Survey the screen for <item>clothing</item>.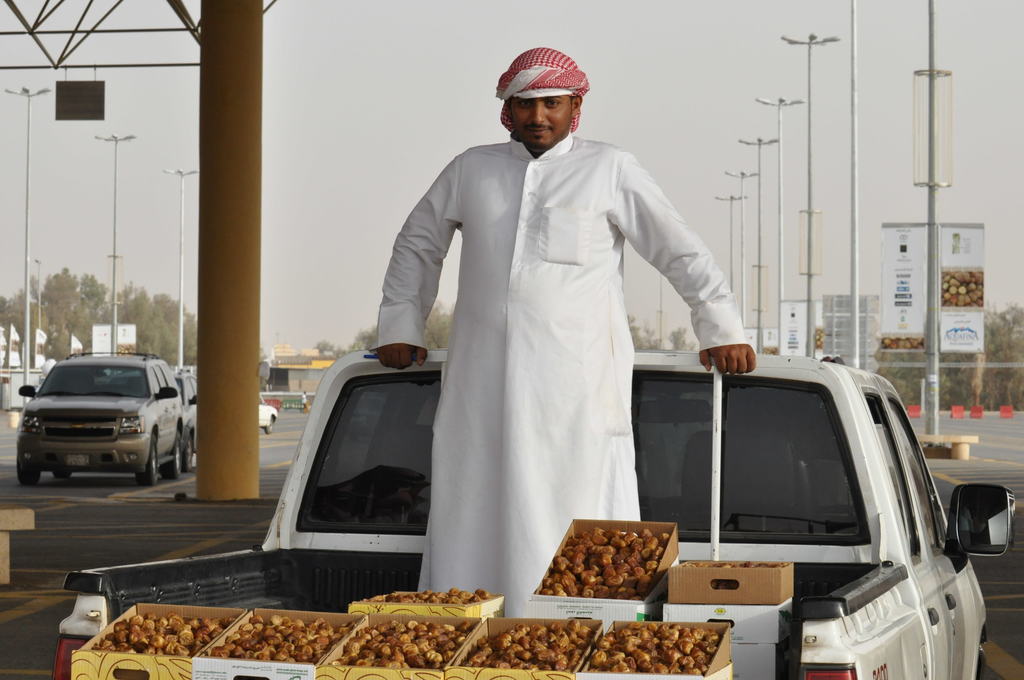
Survey found: locate(369, 138, 752, 618).
